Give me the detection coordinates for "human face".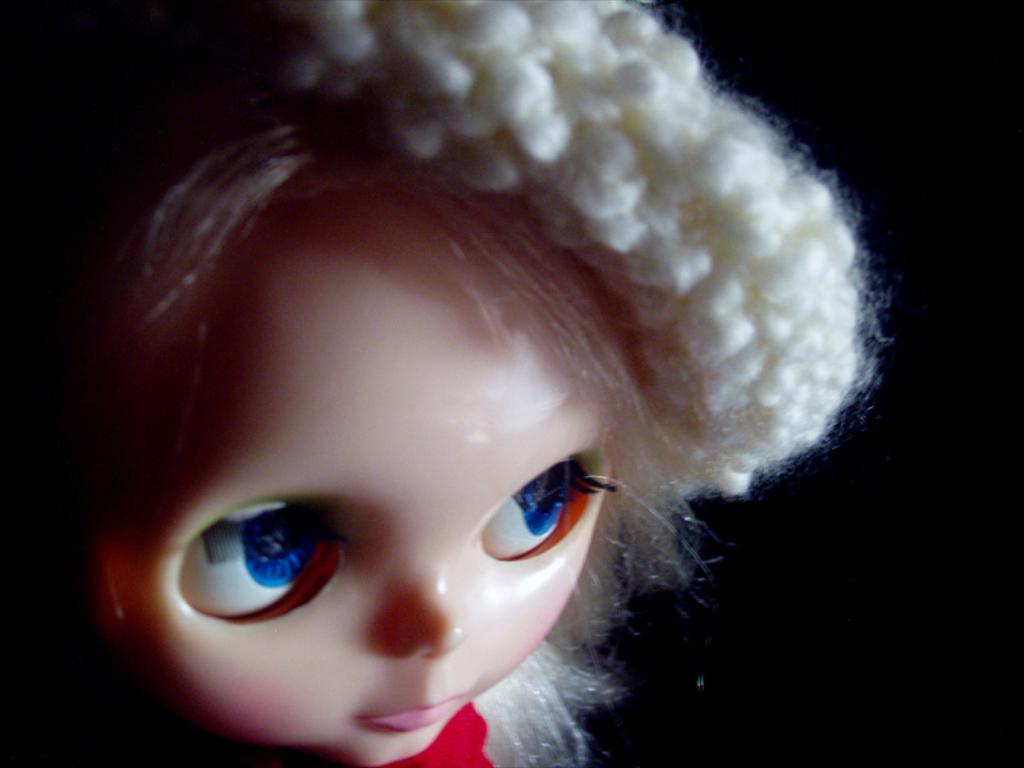
(86, 166, 628, 767).
